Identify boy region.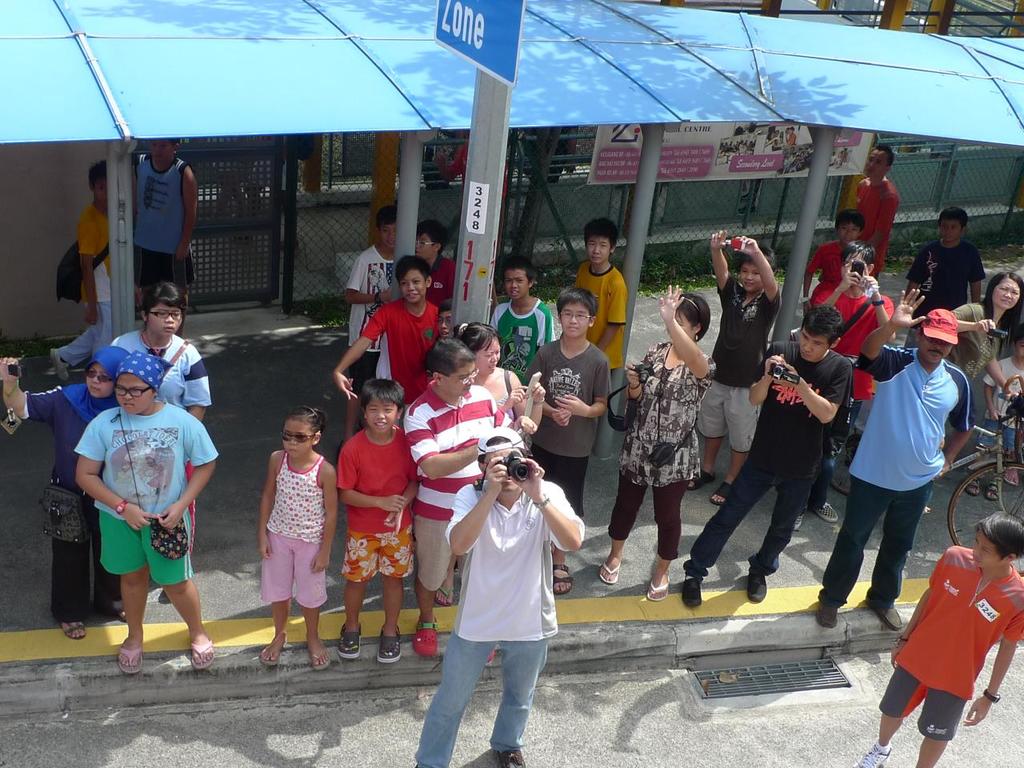
Region: (x1=418, y1=220, x2=458, y2=309).
